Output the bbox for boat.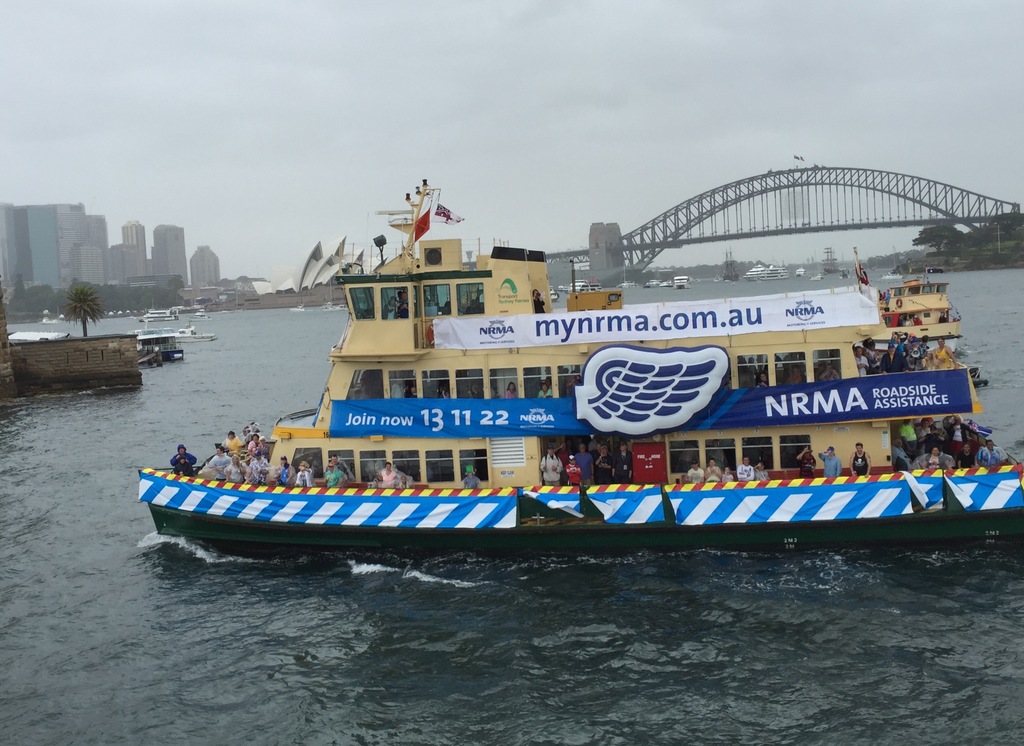
<region>135, 324, 181, 362</region>.
